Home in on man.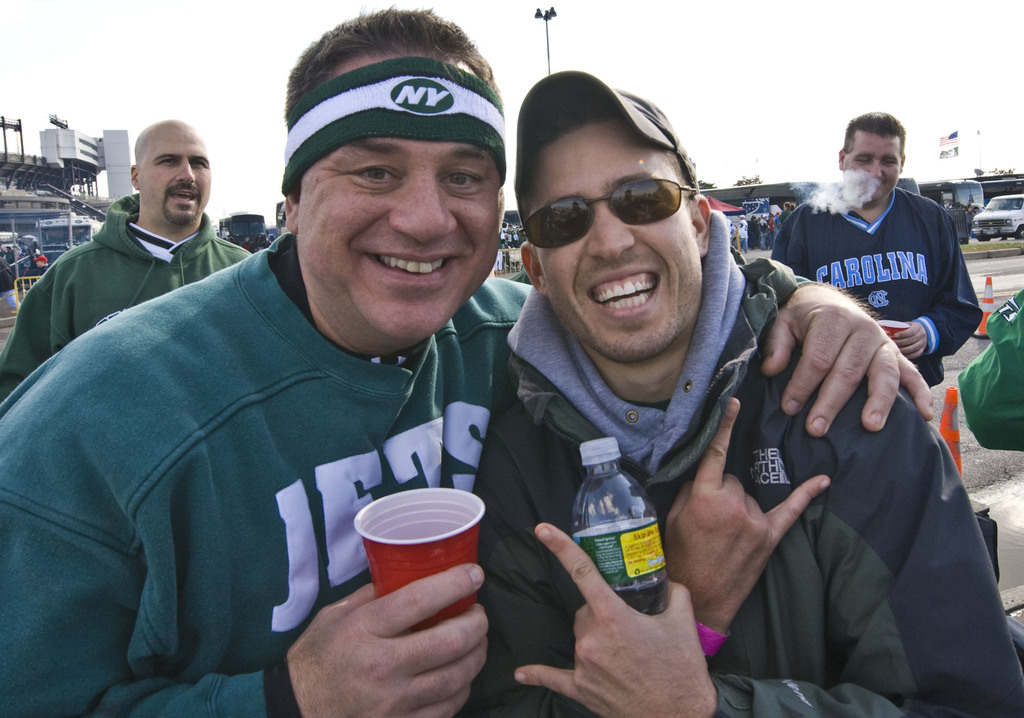
Homed in at 769 110 982 388.
